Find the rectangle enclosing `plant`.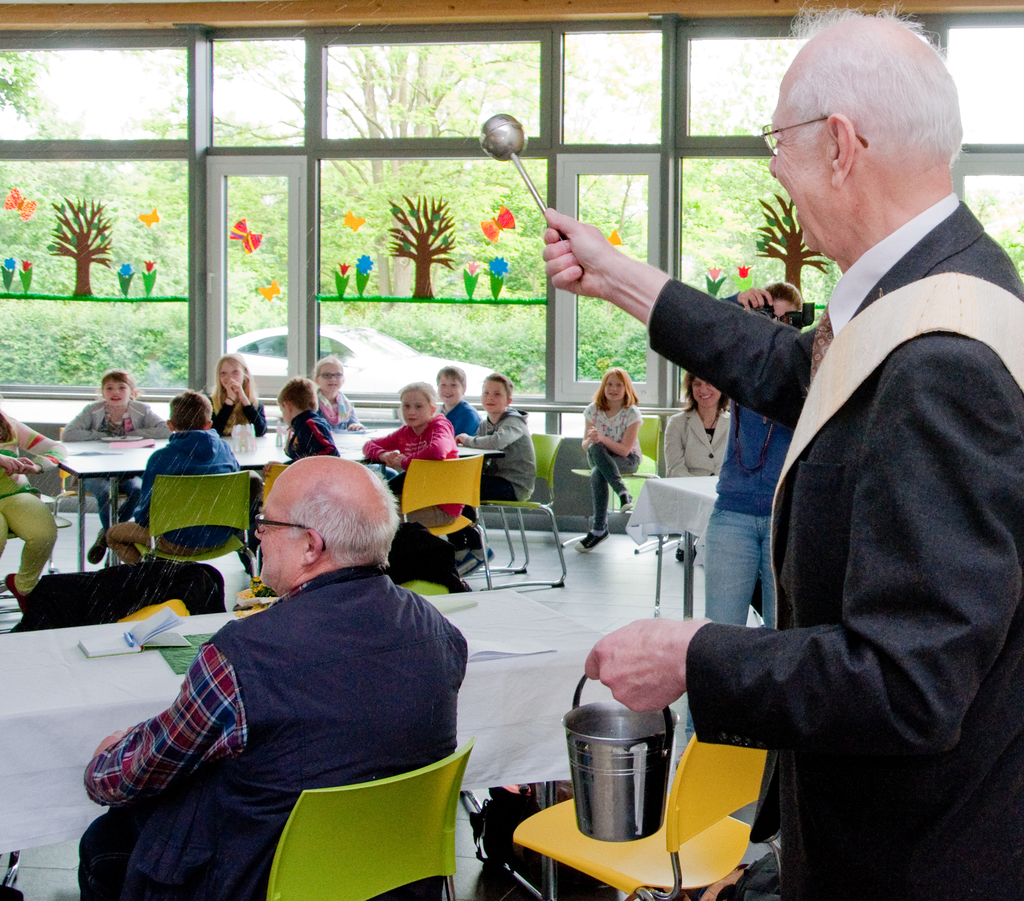
region(0, 296, 193, 384).
